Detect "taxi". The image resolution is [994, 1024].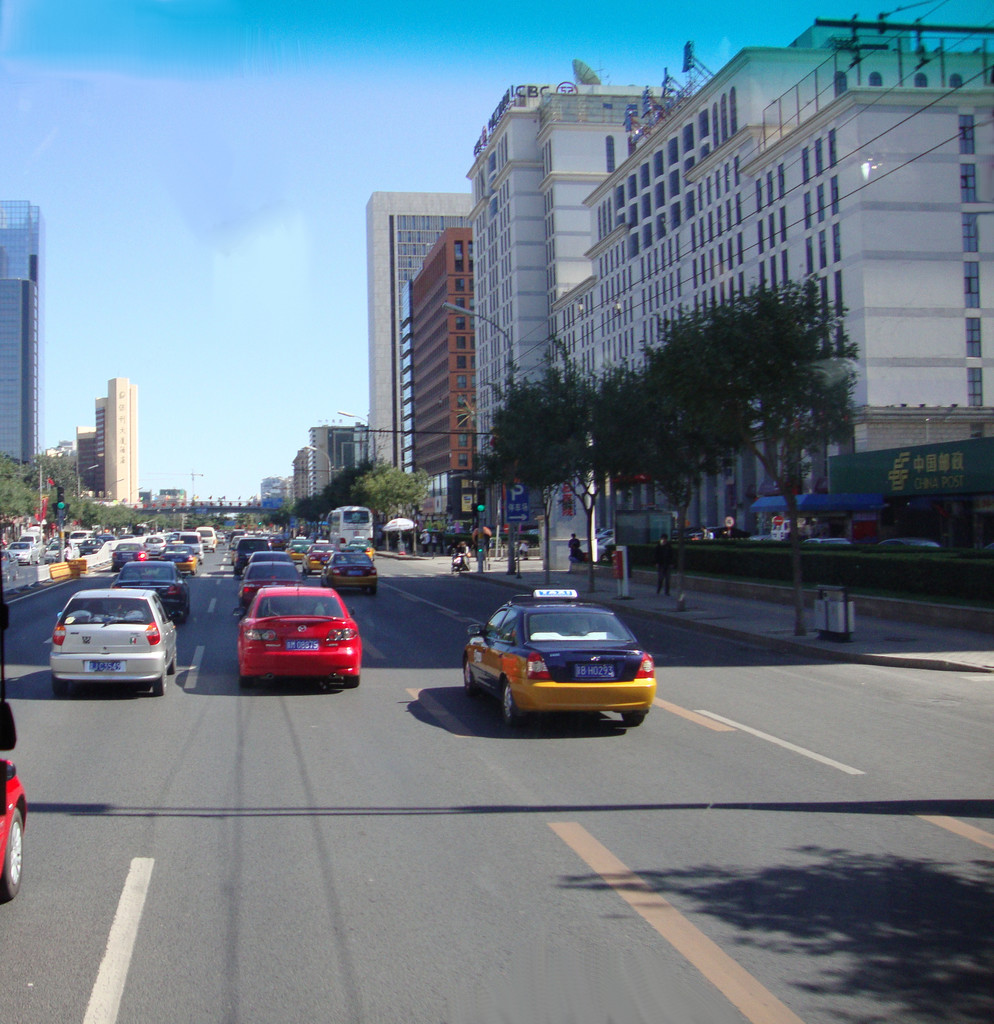
crop(279, 536, 314, 568).
